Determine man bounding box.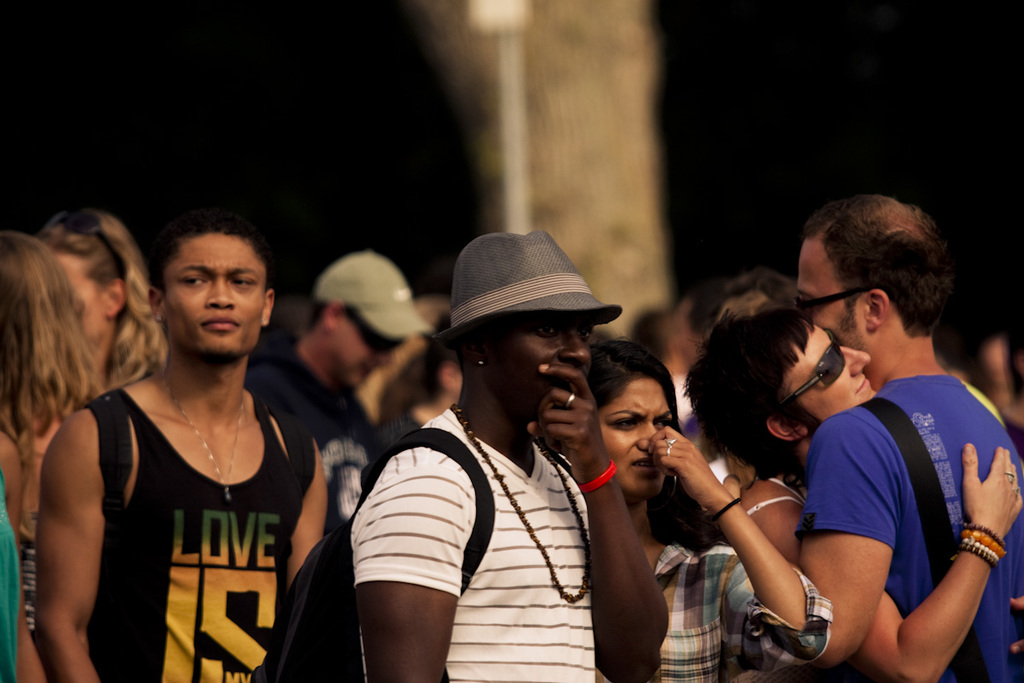
Determined: select_region(42, 217, 338, 682).
